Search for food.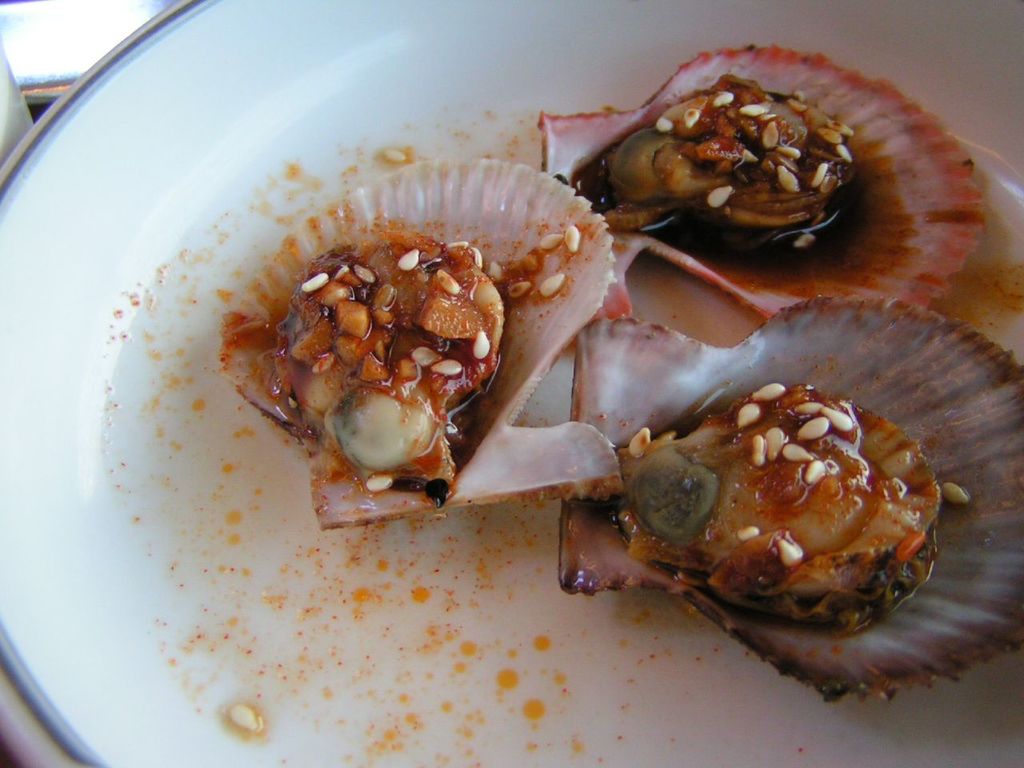
Found at 215:162:621:513.
